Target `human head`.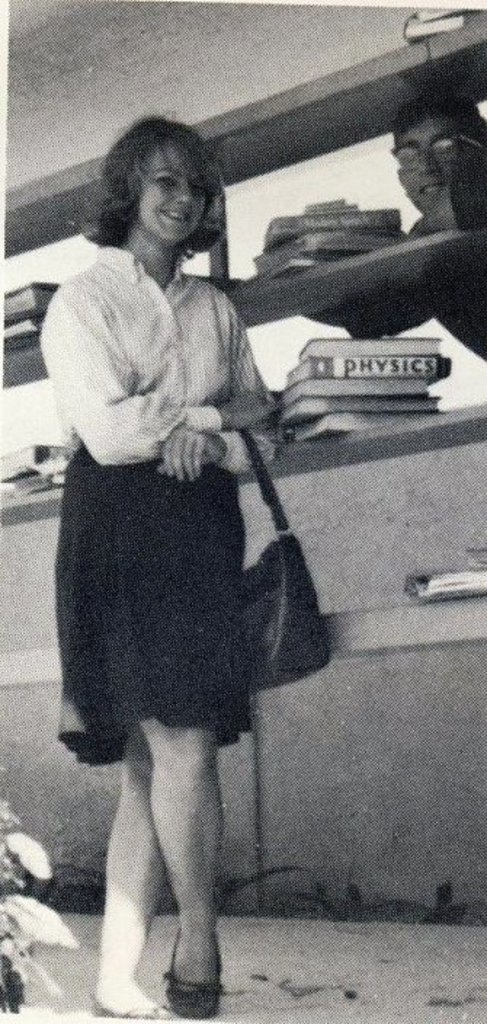
Target region: detection(92, 106, 225, 244).
